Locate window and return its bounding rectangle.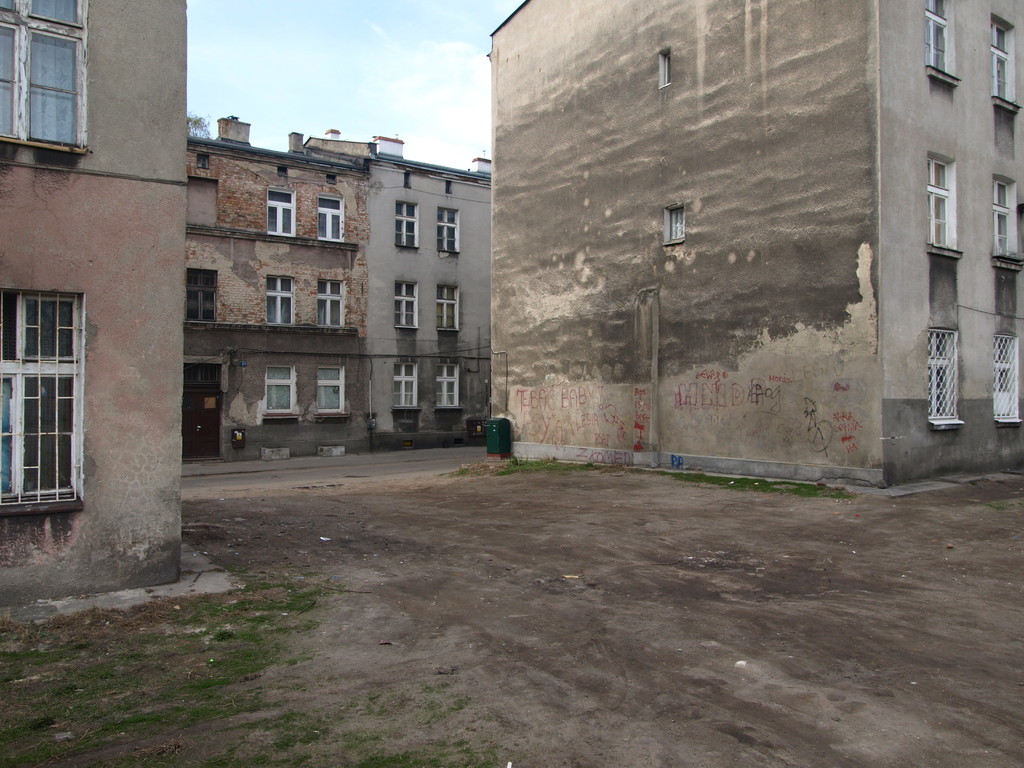
x1=433 y1=360 x2=465 y2=410.
